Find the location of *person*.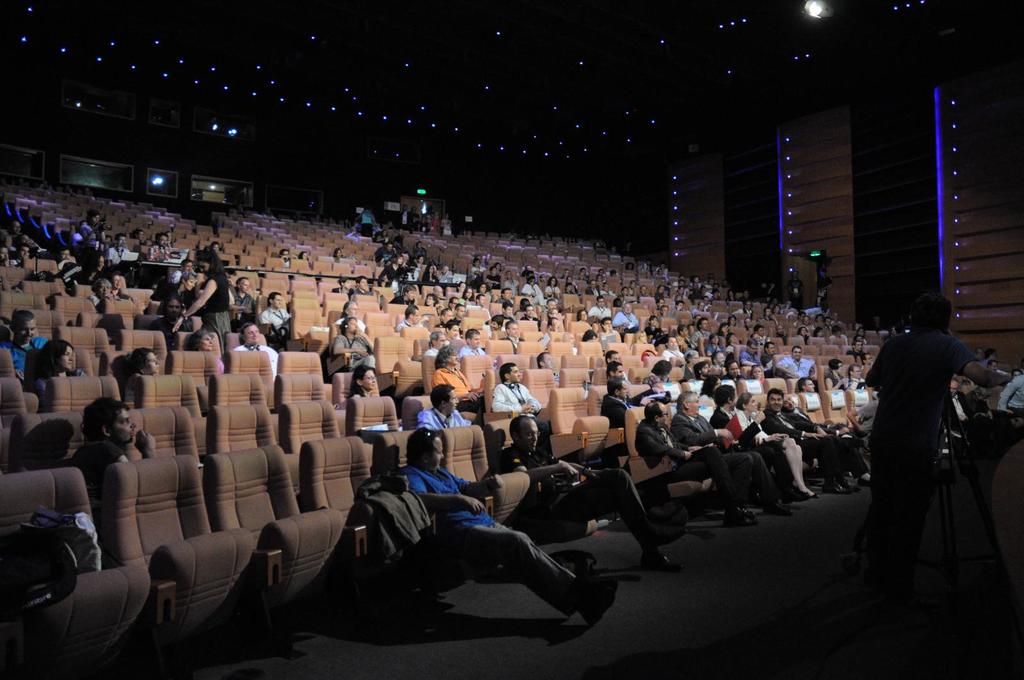
Location: (x1=577, y1=315, x2=584, y2=319).
